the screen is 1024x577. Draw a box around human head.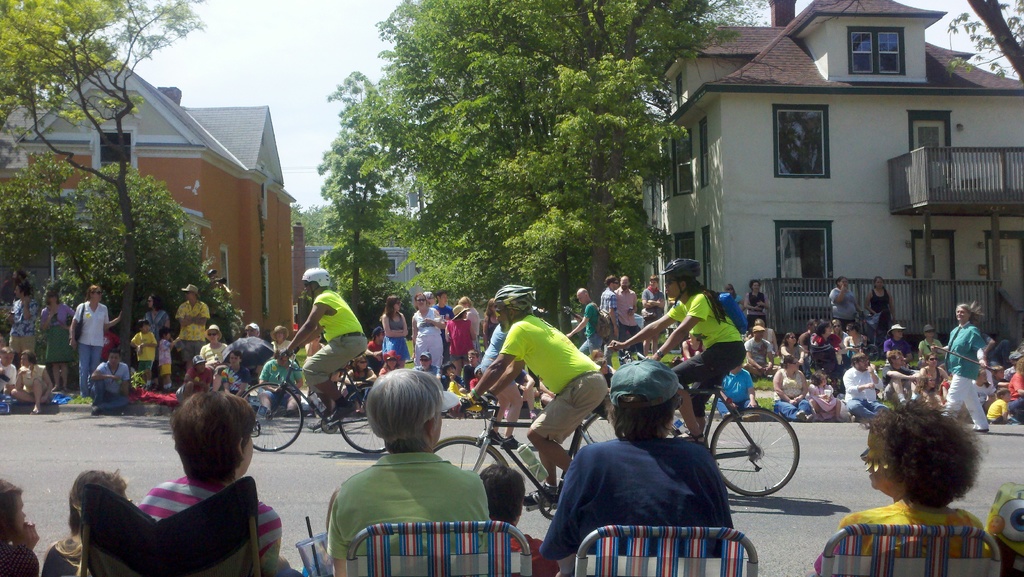
bbox(754, 316, 771, 330).
